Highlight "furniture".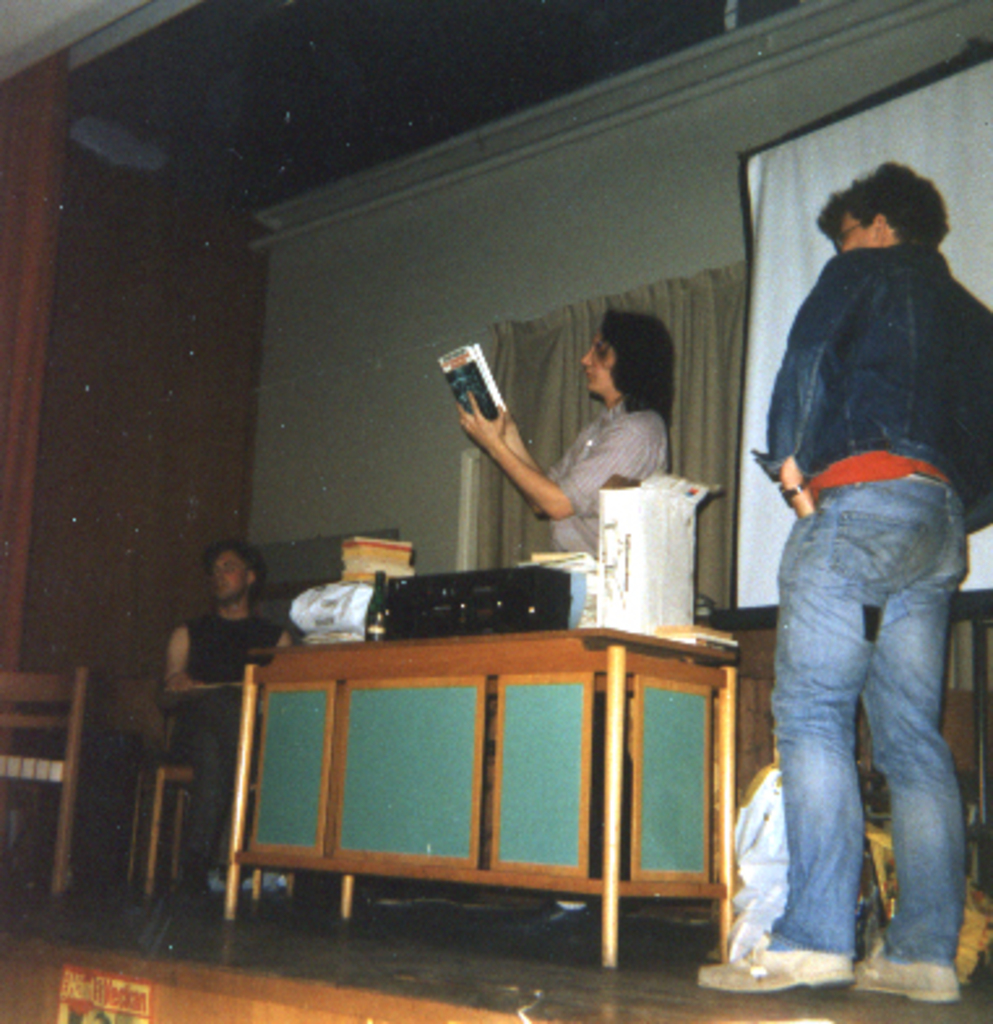
Highlighted region: BBox(0, 654, 99, 896).
